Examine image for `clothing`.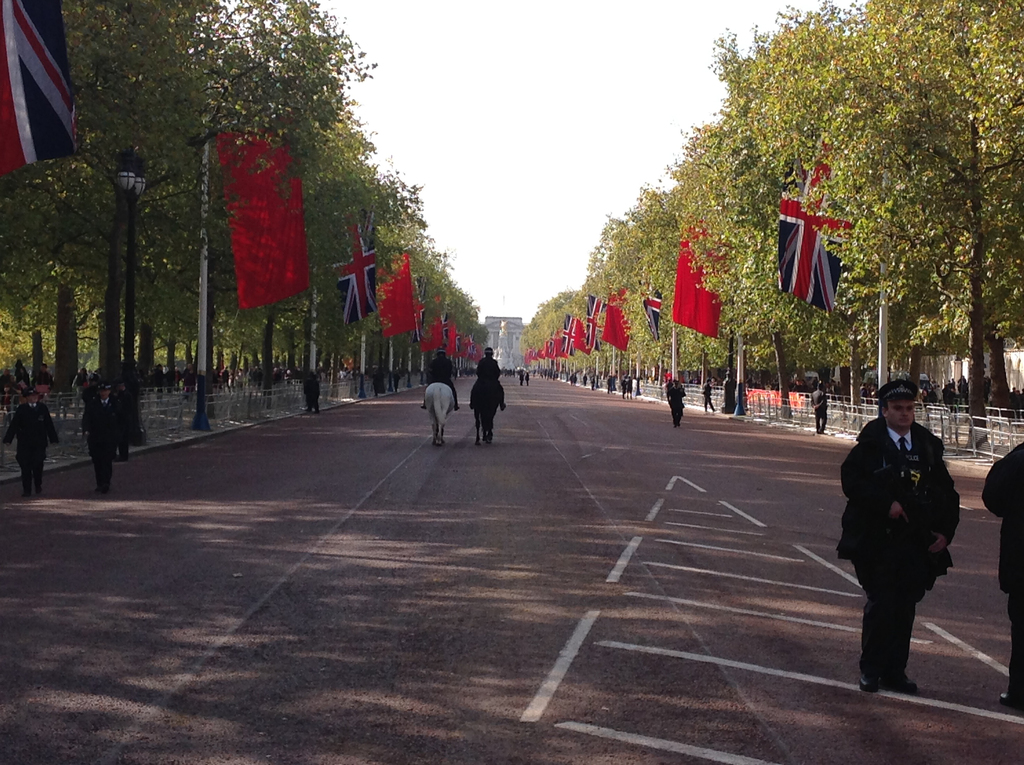
Examination result: 979,440,1023,699.
